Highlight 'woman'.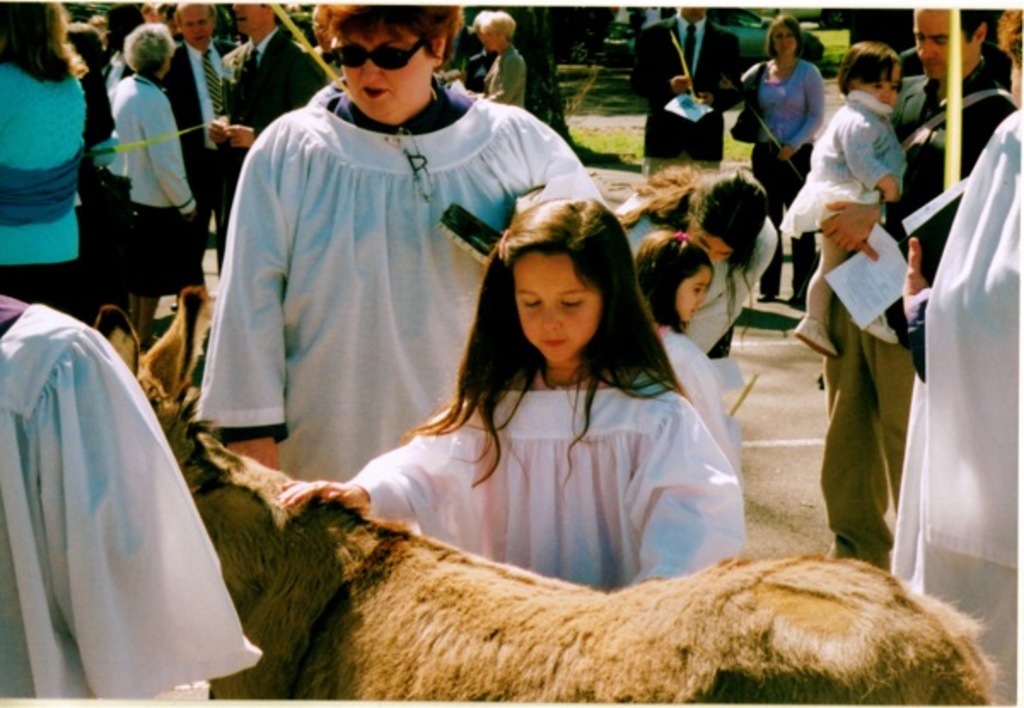
Highlighted region: BBox(193, 0, 609, 490).
